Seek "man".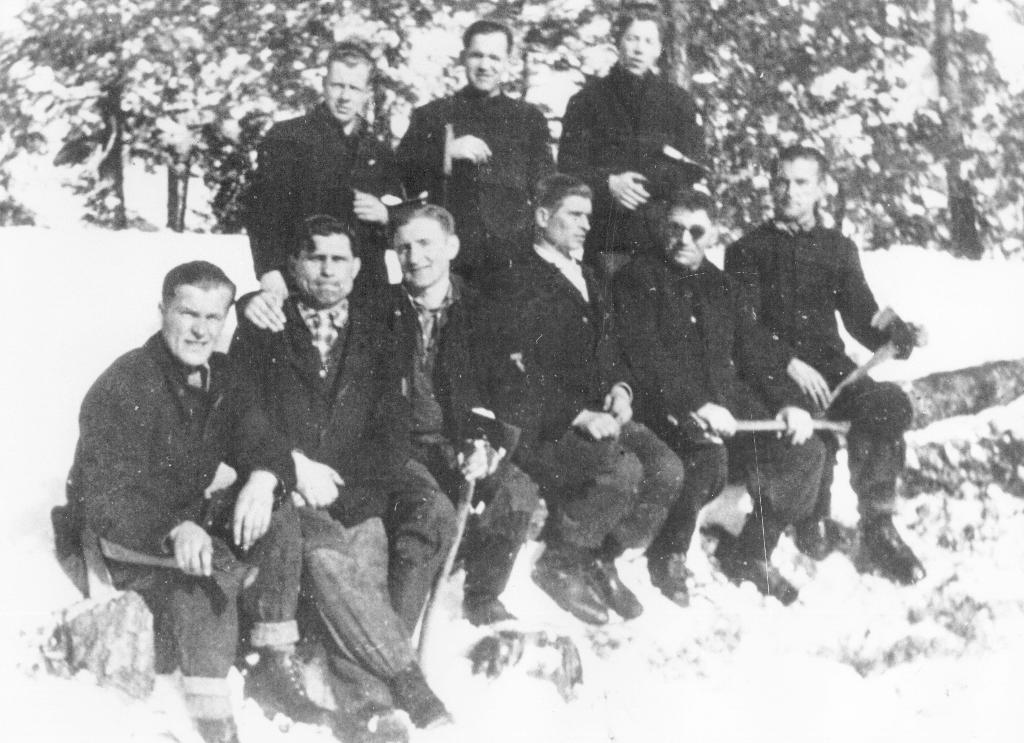
detection(252, 204, 645, 630).
